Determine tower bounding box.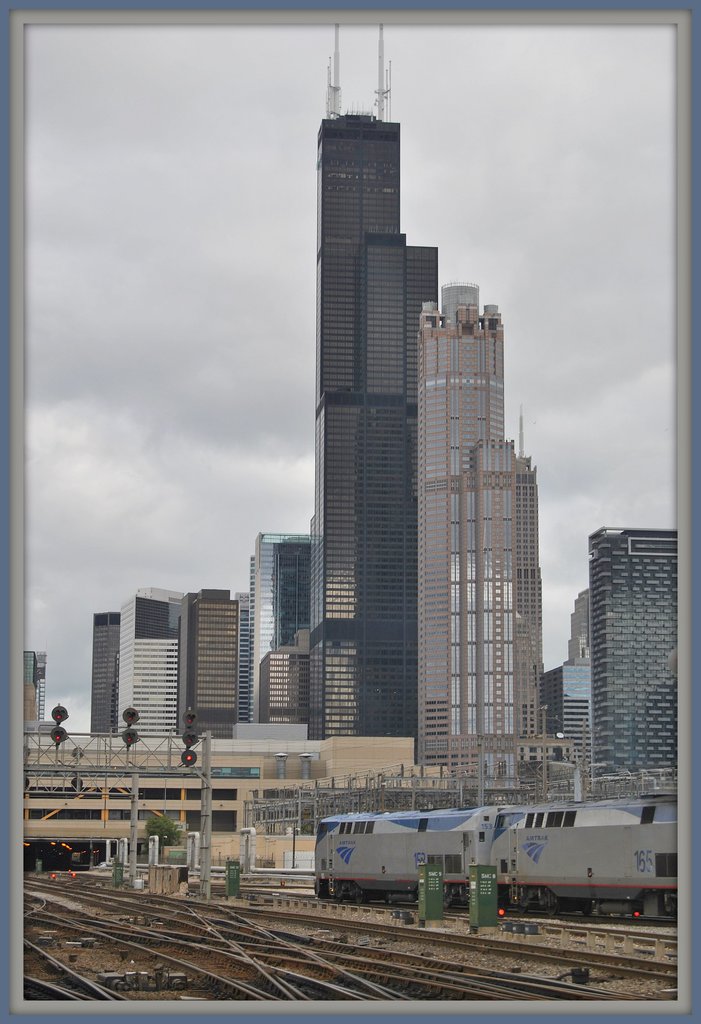
Determined: bbox=[584, 524, 677, 801].
